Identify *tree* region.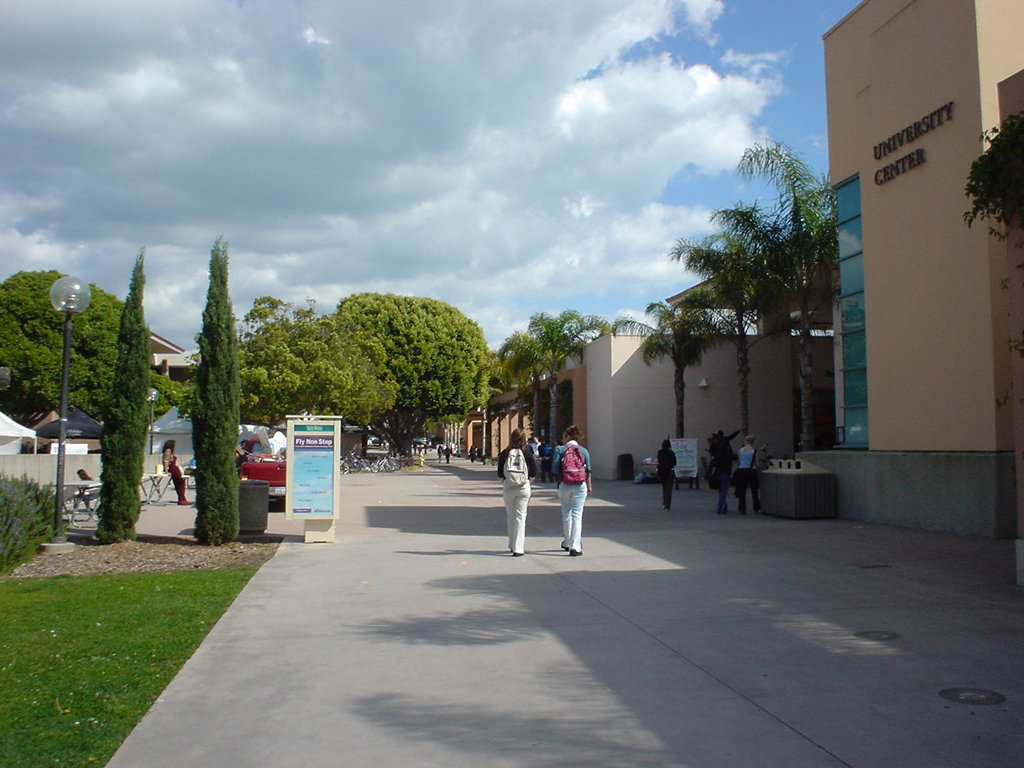
Region: box=[333, 294, 500, 461].
